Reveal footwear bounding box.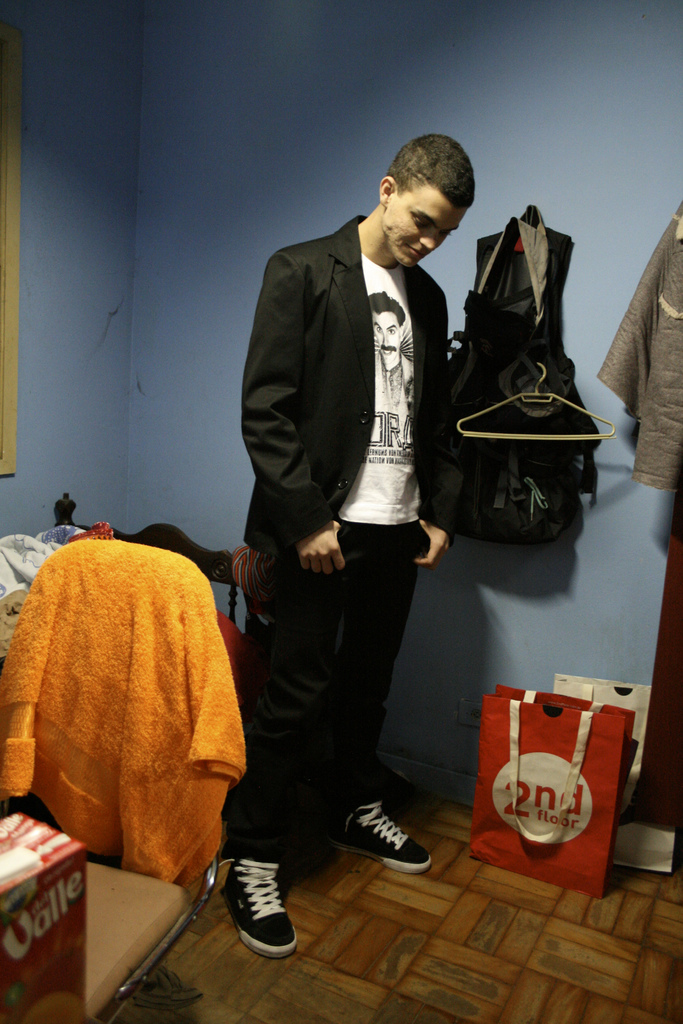
Revealed: rect(329, 798, 431, 873).
